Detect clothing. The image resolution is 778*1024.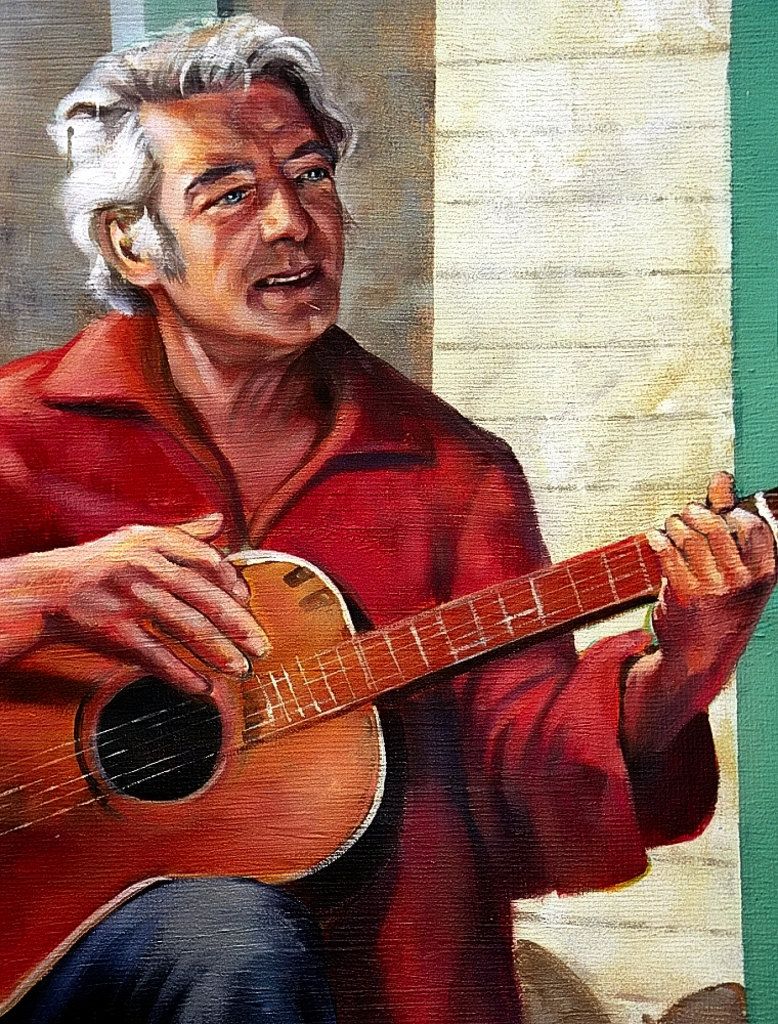
bbox(48, 215, 738, 985).
